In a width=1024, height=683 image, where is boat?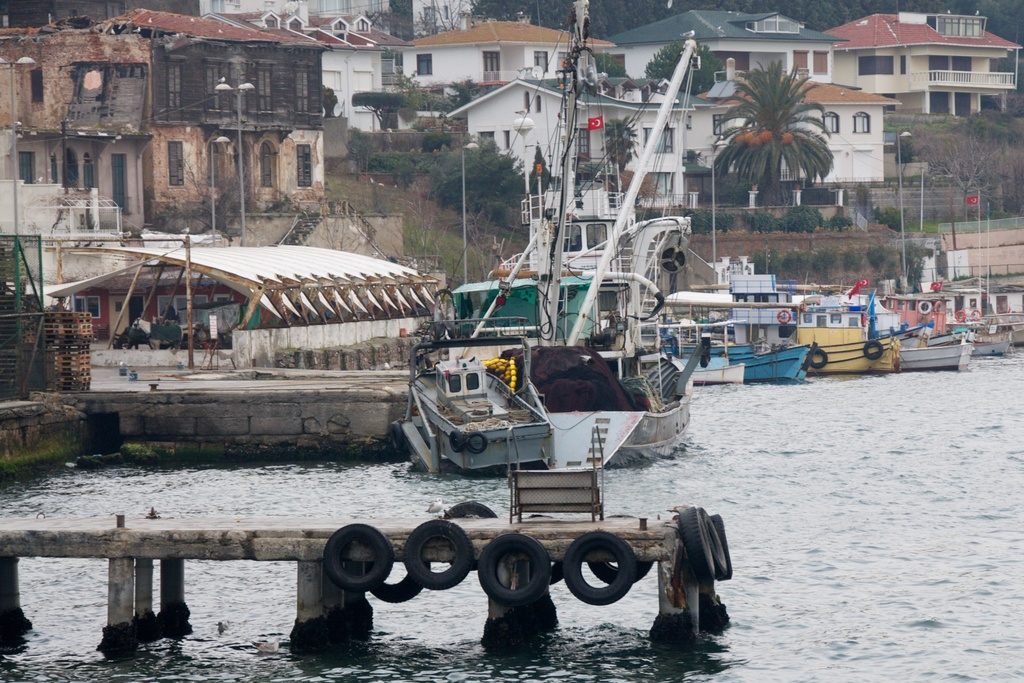
44 231 444 372.
